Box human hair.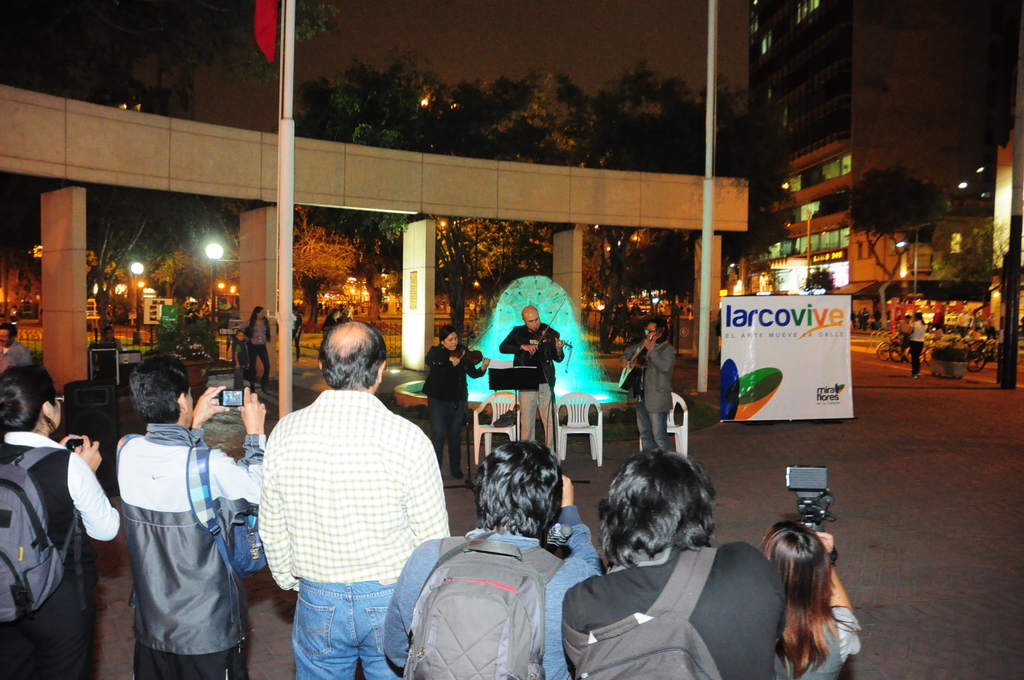
438,323,457,346.
